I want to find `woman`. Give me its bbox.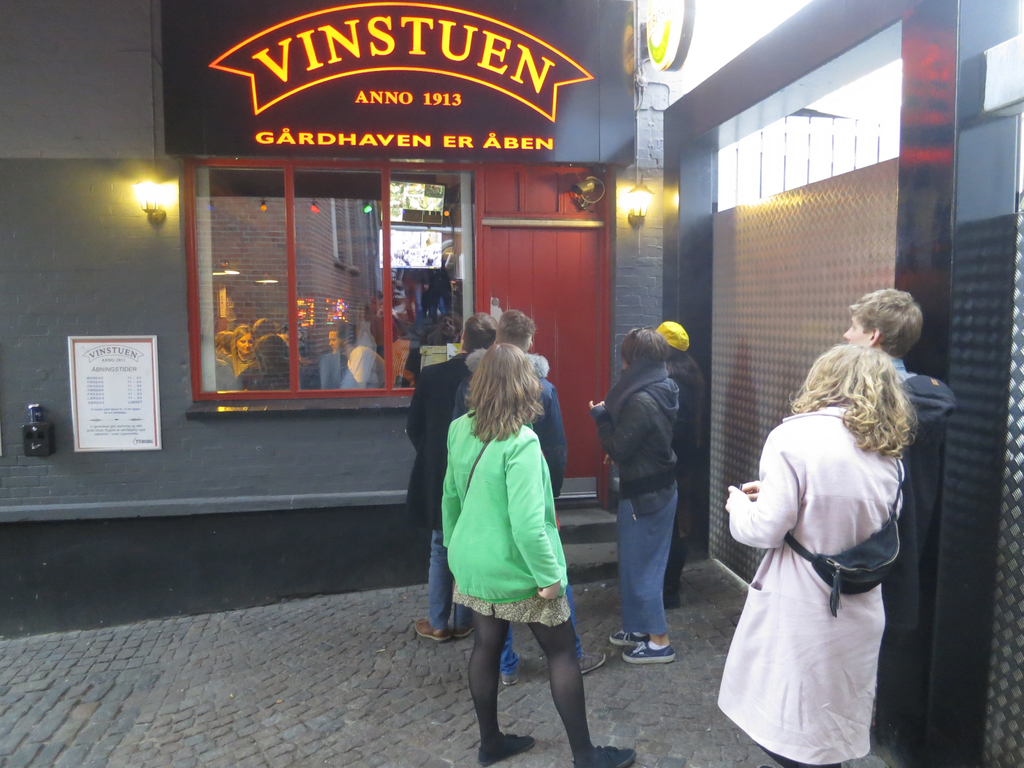
x1=439 y1=341 x2=641 y2=767.
